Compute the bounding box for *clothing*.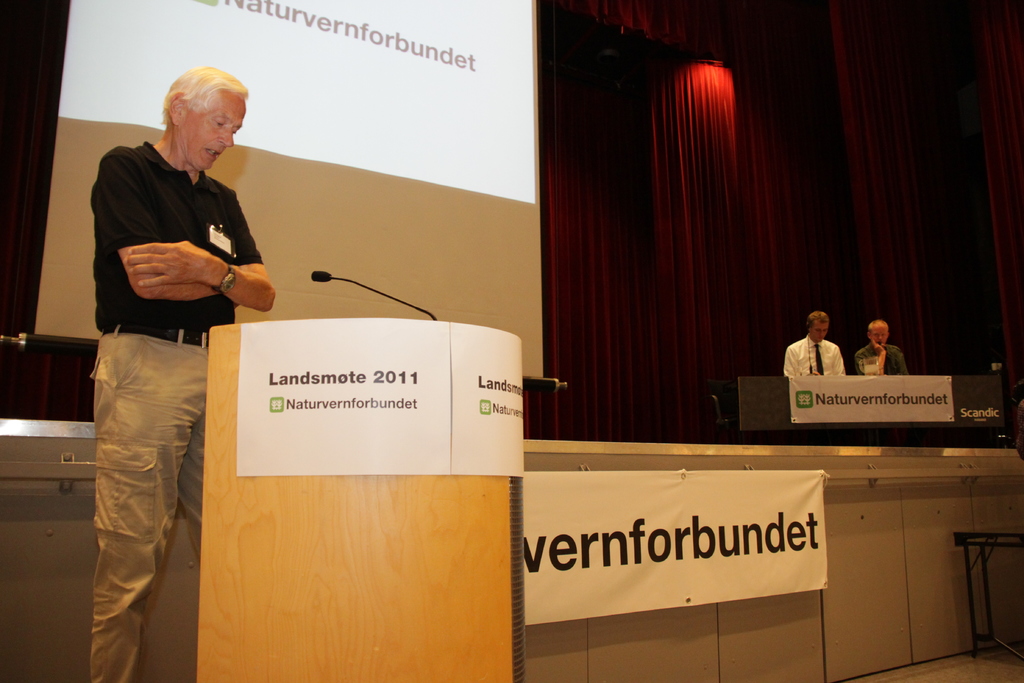
{"x1": 75, "y1": 95, "x2": 251, "y2": 629}.
